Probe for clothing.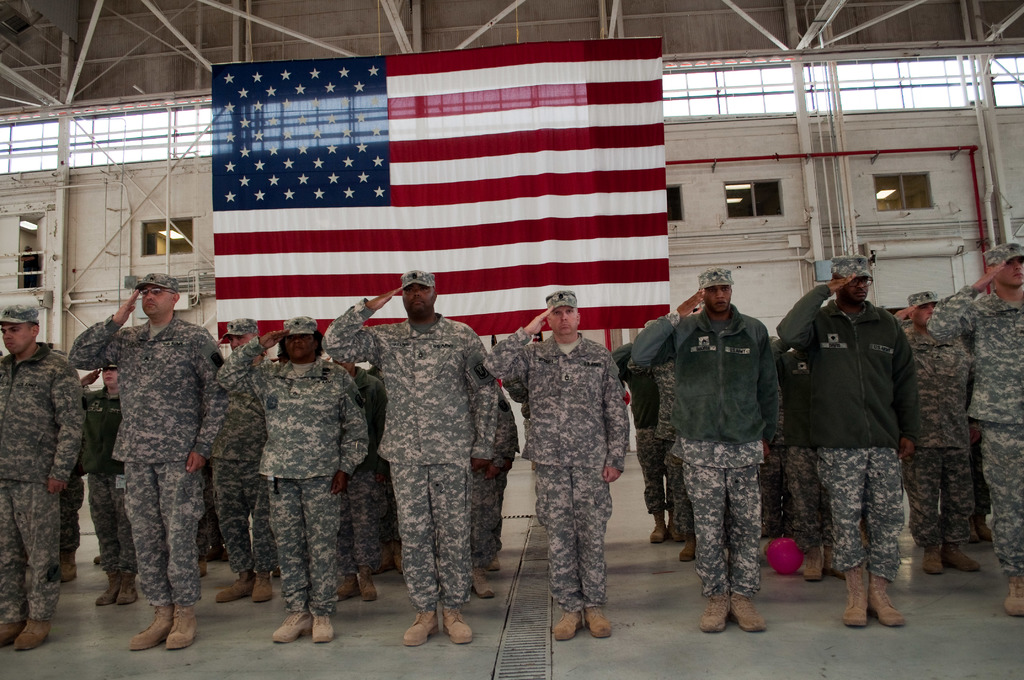
Probe result: pyautogui.locateOnScreen(904, 320, 988, 550).
